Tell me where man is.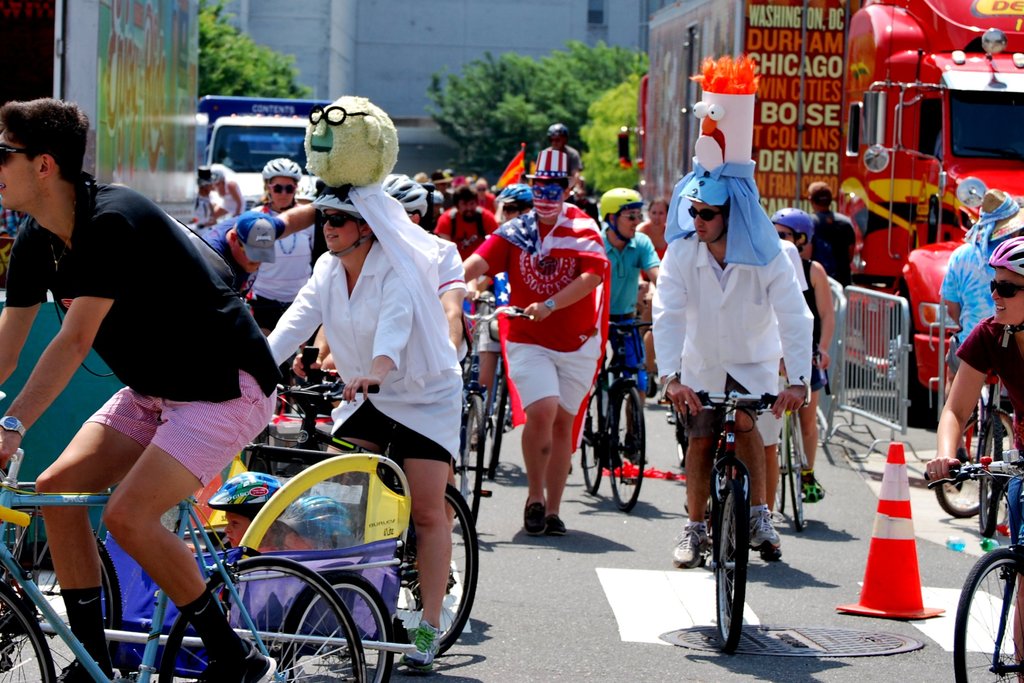
man is at locate(436, 187, 499, 257).
